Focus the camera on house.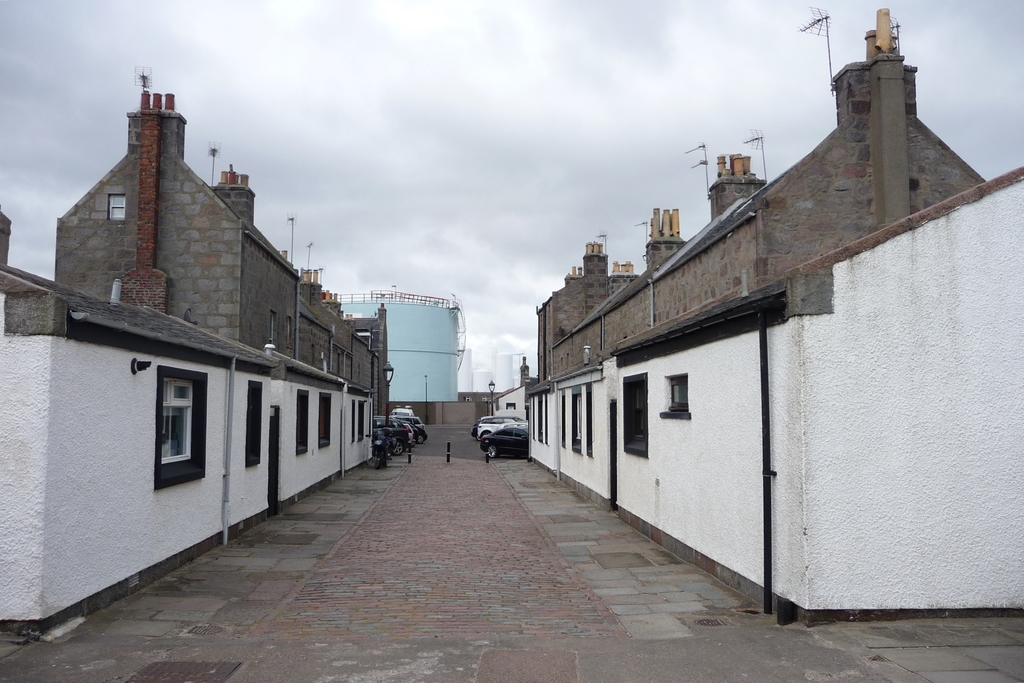
Focus region: 489, 235, 639, 473.
